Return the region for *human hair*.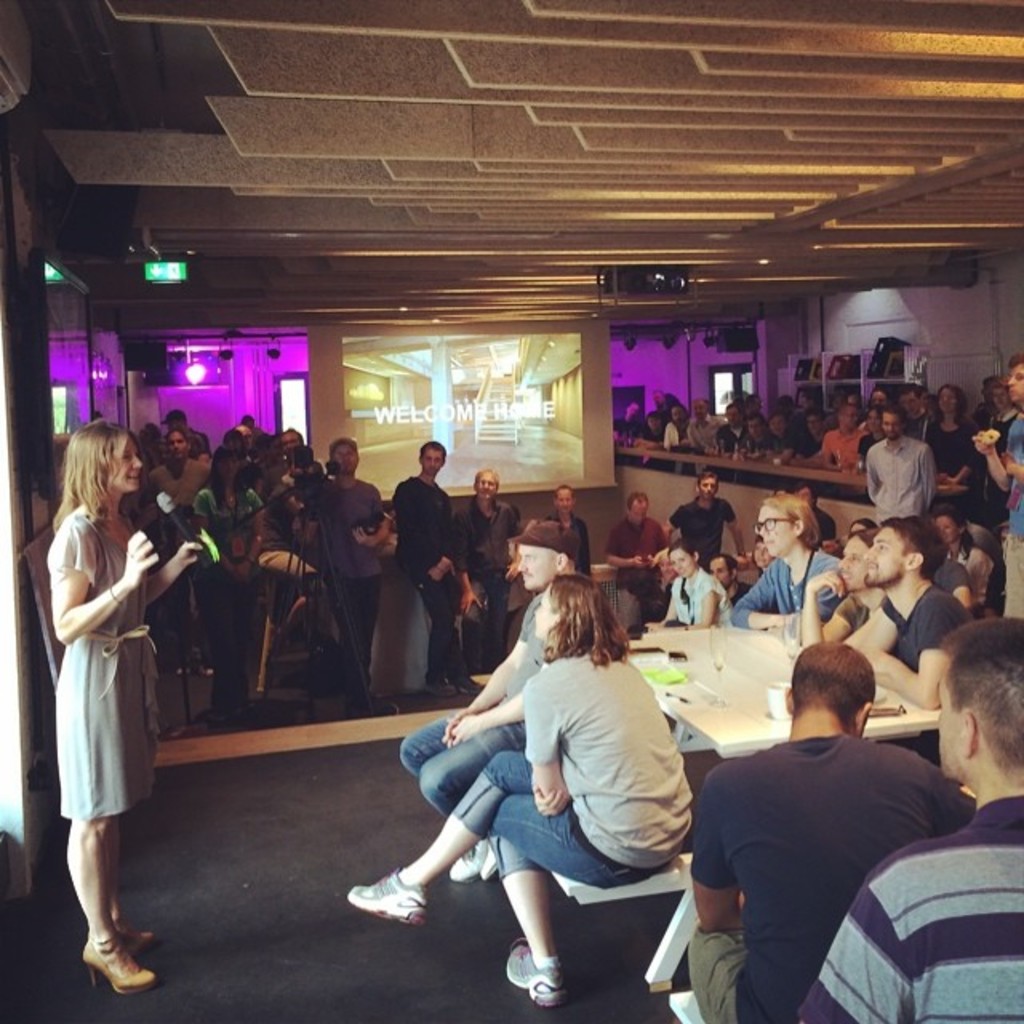
Rect(626, 488, 650, 515).
